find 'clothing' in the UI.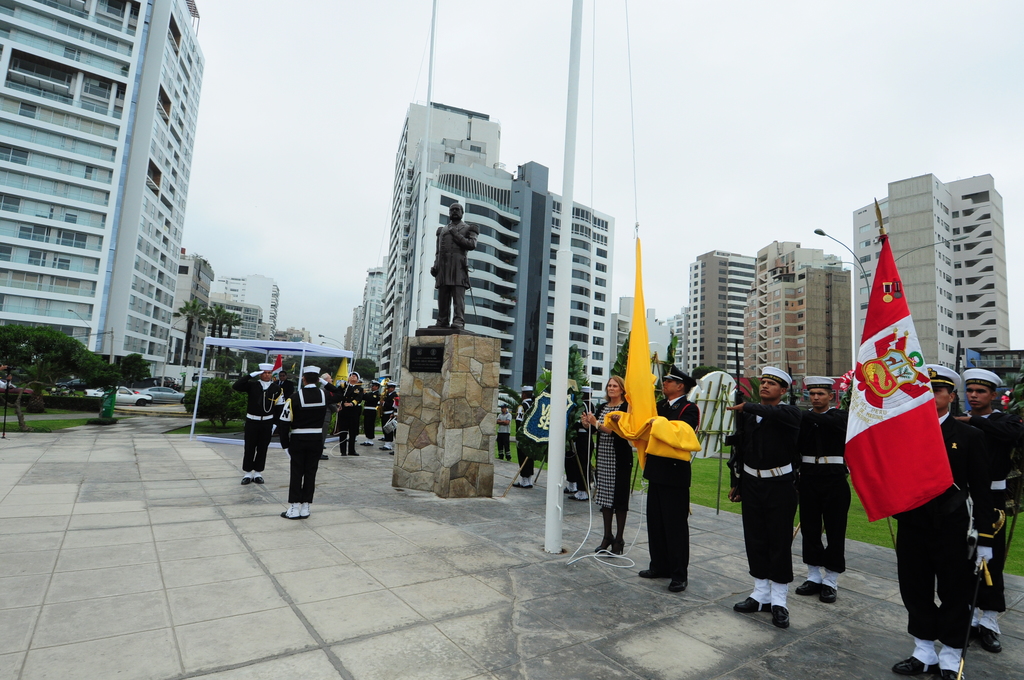
UI element at [x1=890, y1=419, x2=990, y2=639].
